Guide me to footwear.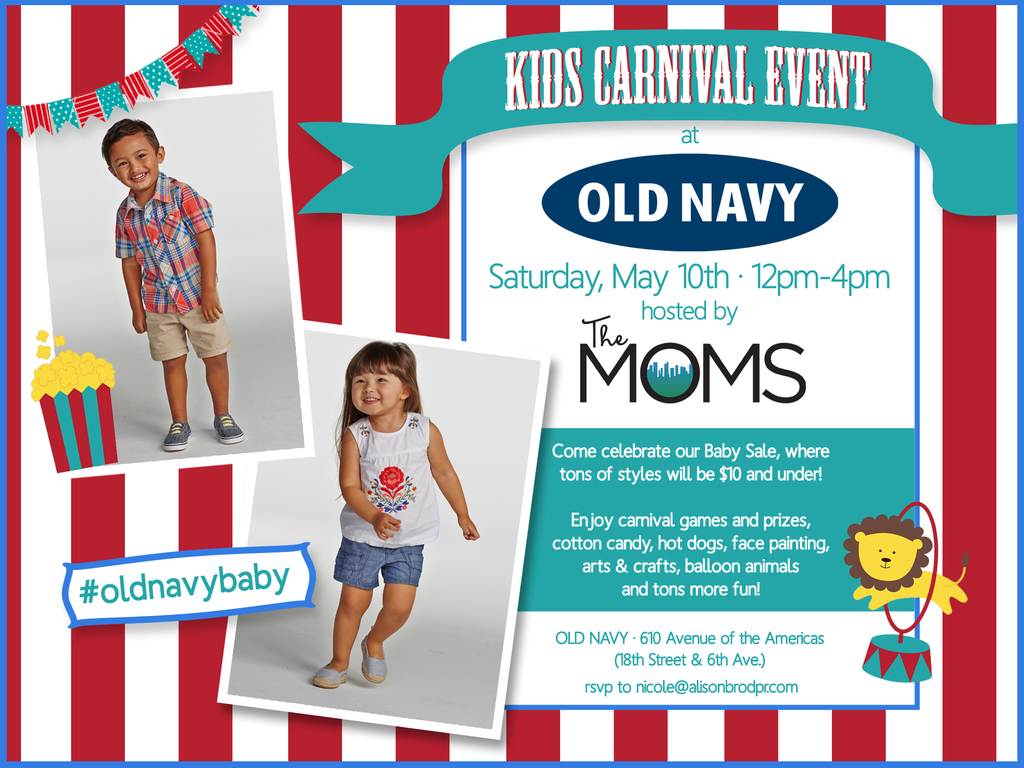
Guidance: rect(314, 664, 348, 689).
